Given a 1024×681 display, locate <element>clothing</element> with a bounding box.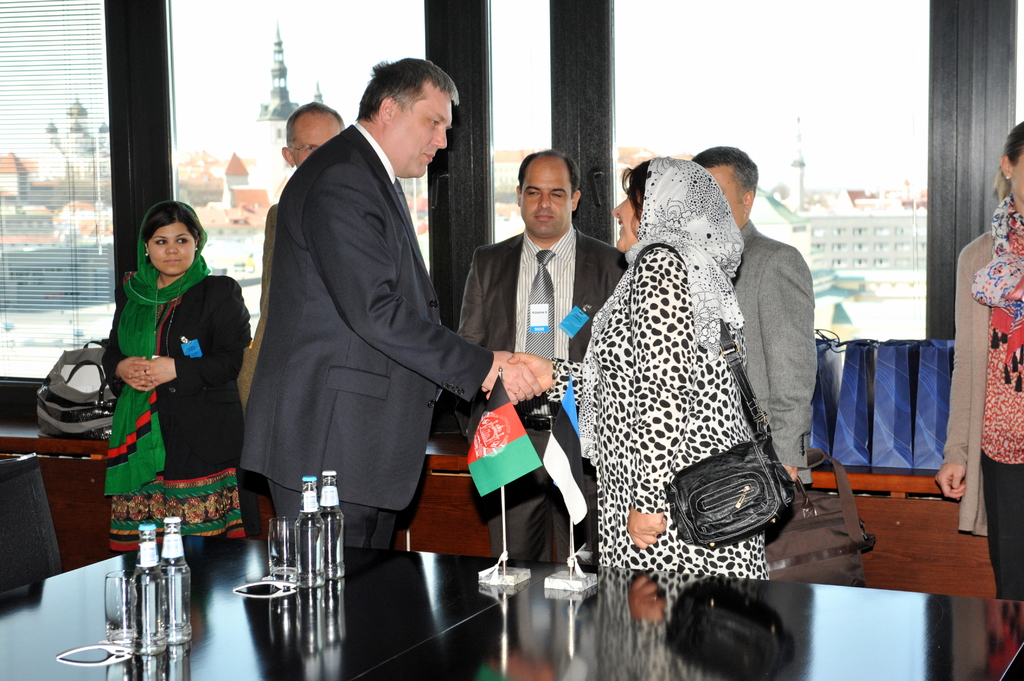
Located: rect(0, 364, 27, 465).
